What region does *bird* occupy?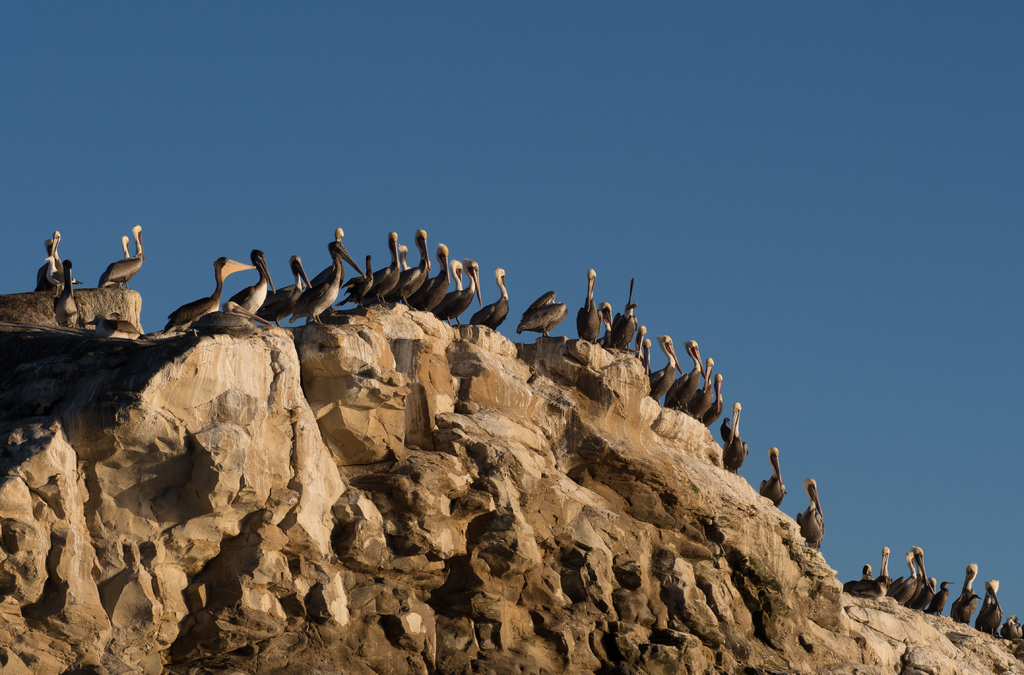
<region>924, 578, 953, 617</region>.
